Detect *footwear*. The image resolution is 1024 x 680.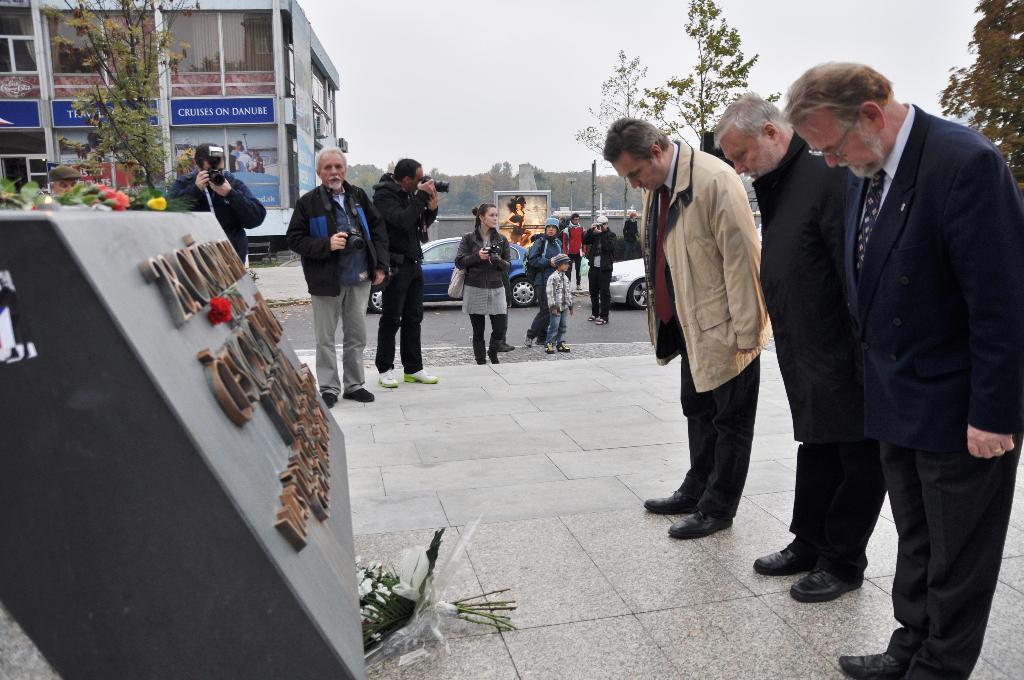
838, 651, 904, 679.
